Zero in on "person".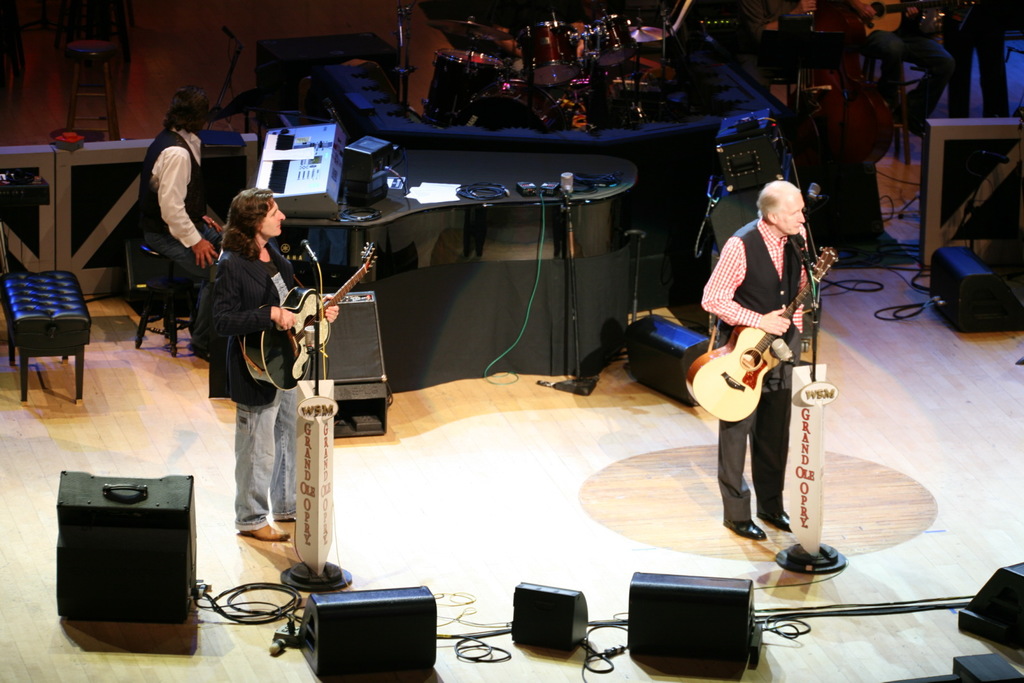
Zeroed in: box(205, 180, 342, 541).
